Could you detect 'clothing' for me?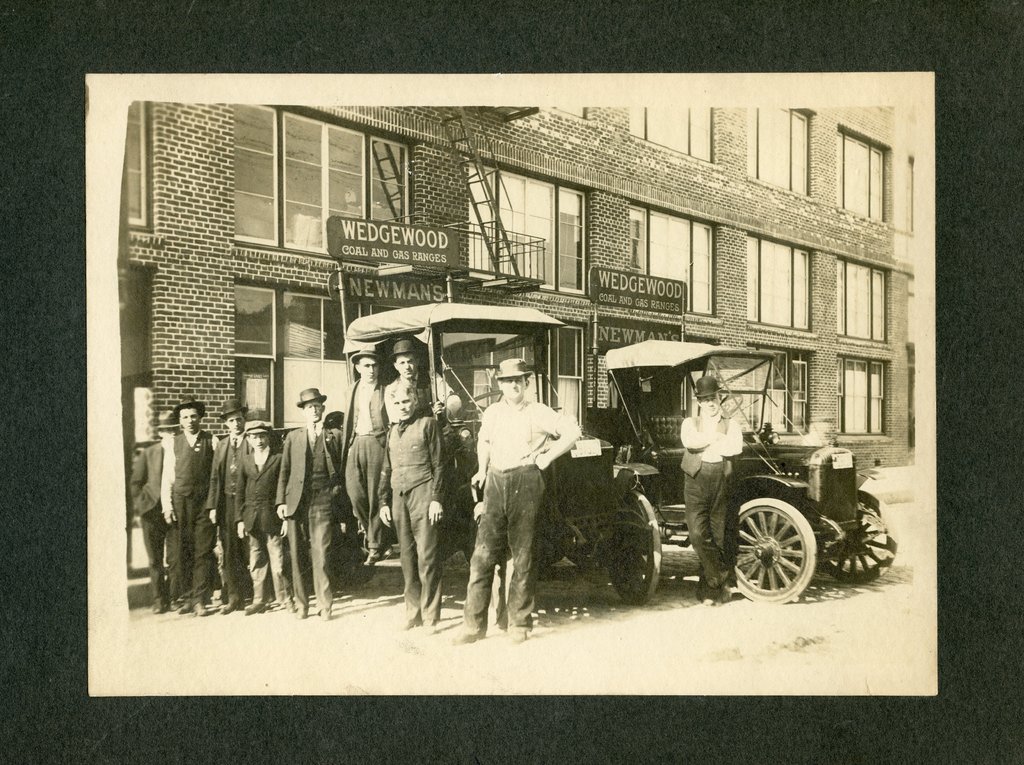
Detection result: [682,410,744,588].
